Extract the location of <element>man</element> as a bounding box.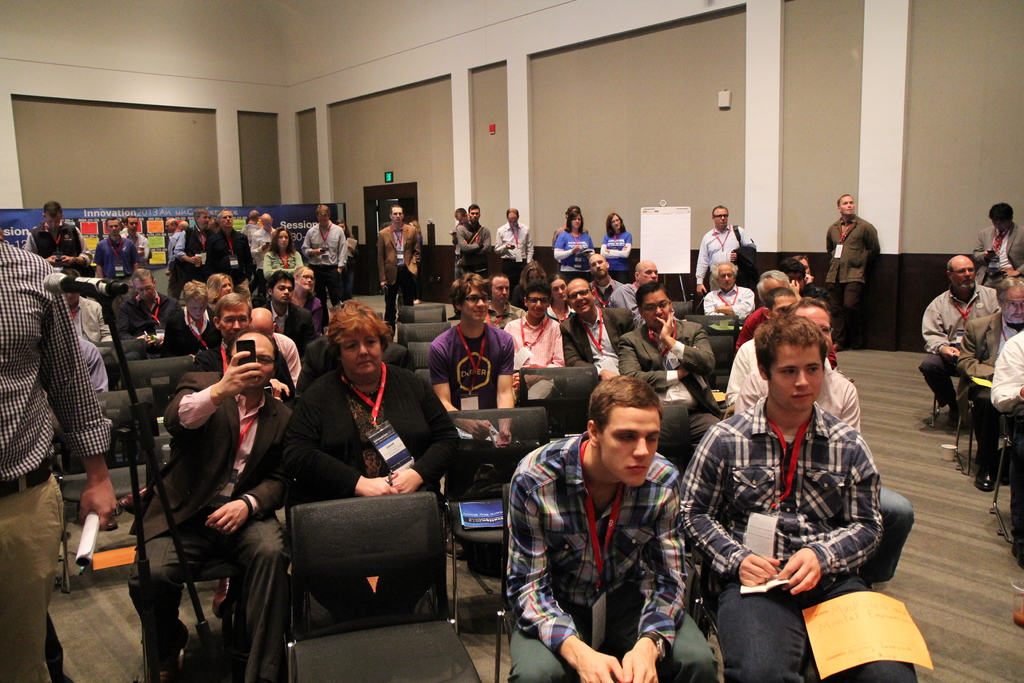
box(376, 202, 423, 352).
